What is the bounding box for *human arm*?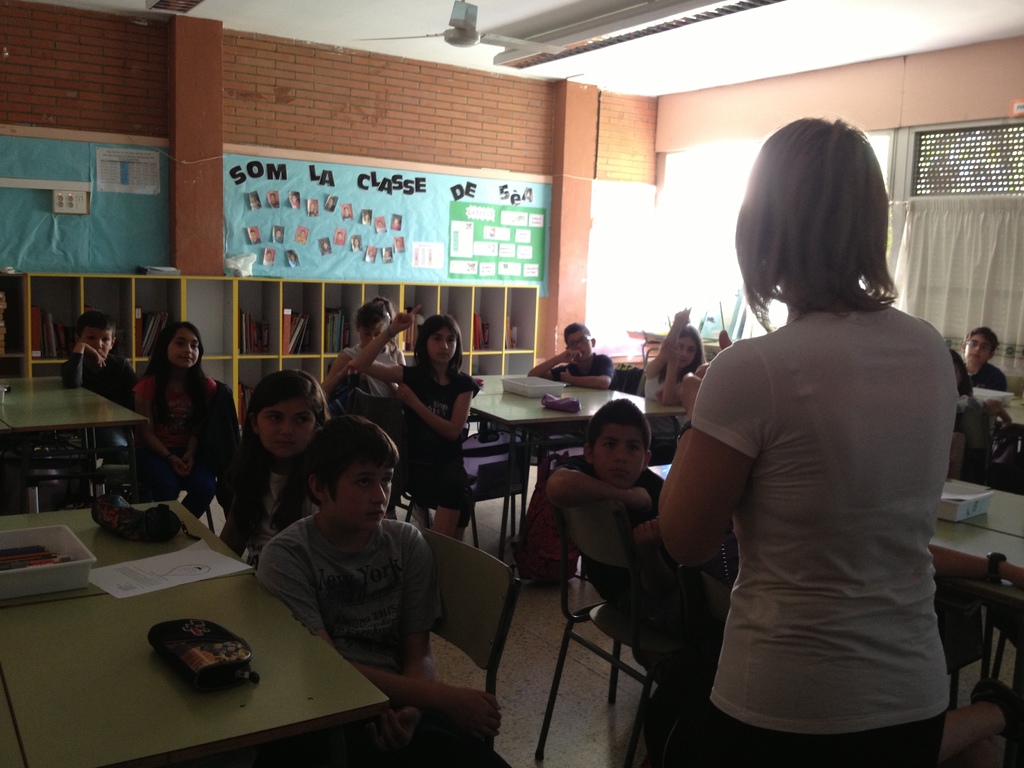
177, 379, 225, 465.
